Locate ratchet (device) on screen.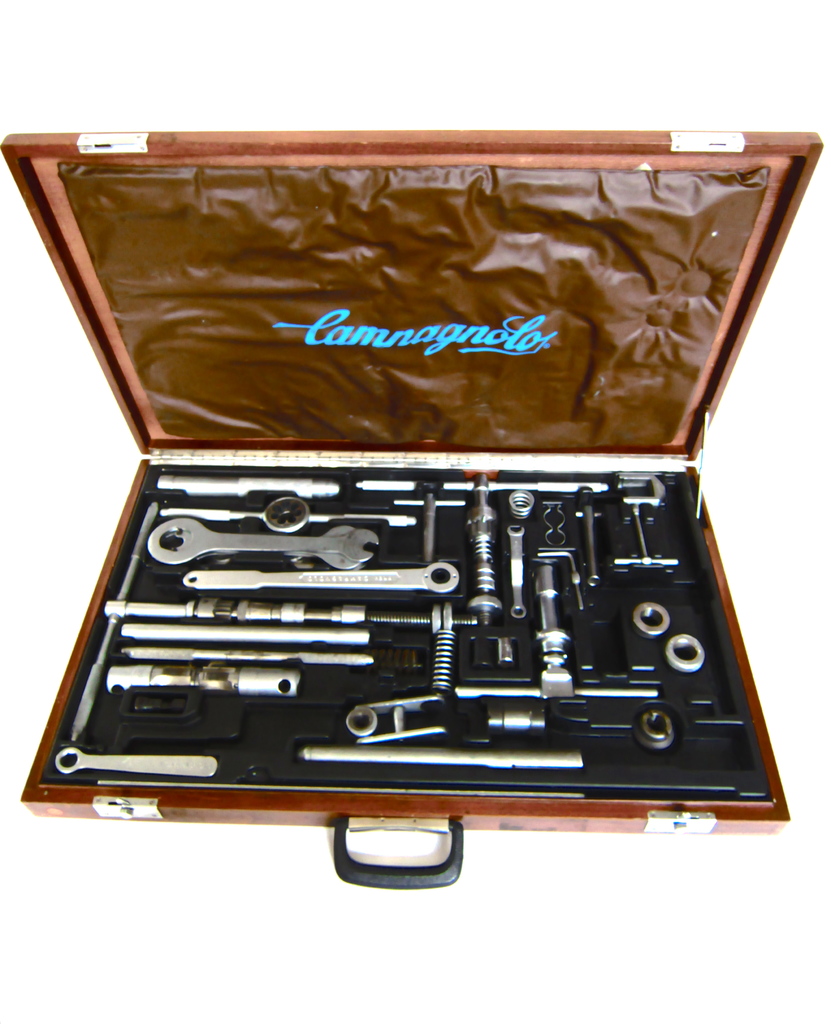
On screen at rect(117, 644, 373, 662).
